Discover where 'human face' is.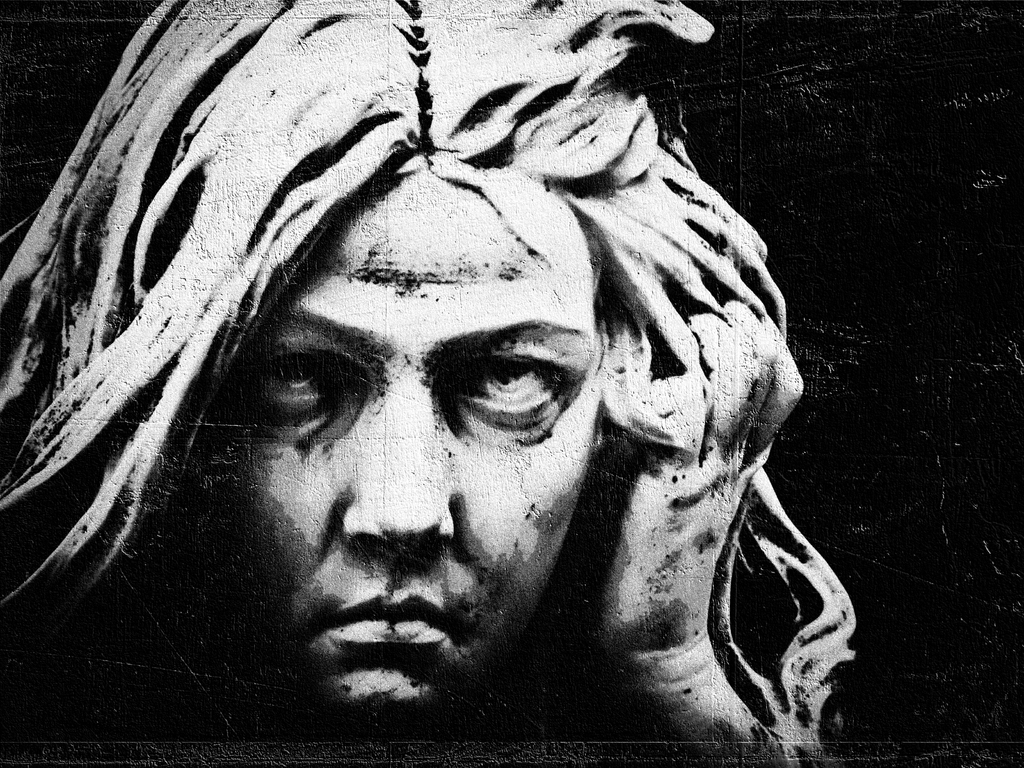
Discovered at locate(218, 170, 602, 715).
